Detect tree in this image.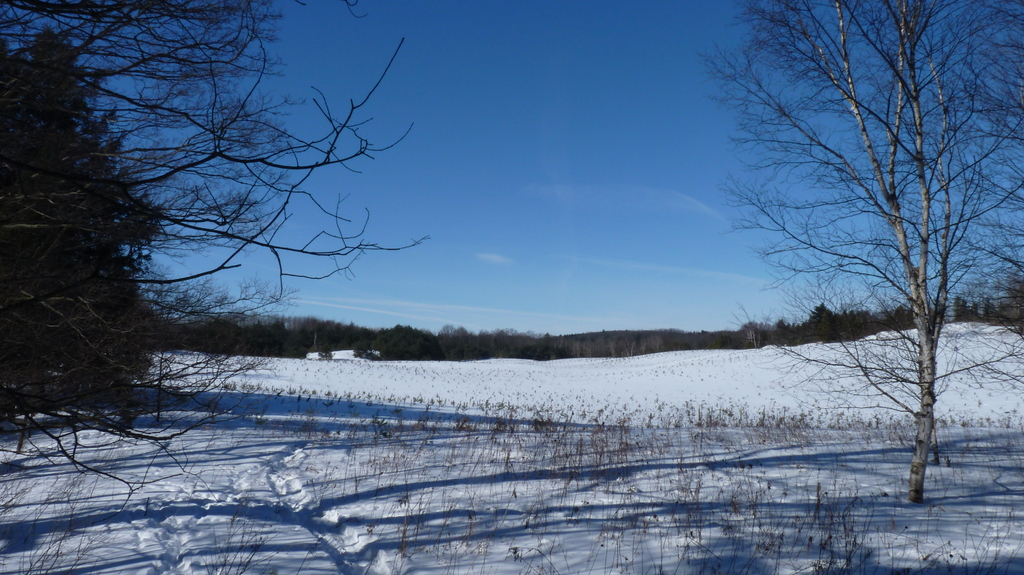
Detection: 689, 332, 704, 347.
